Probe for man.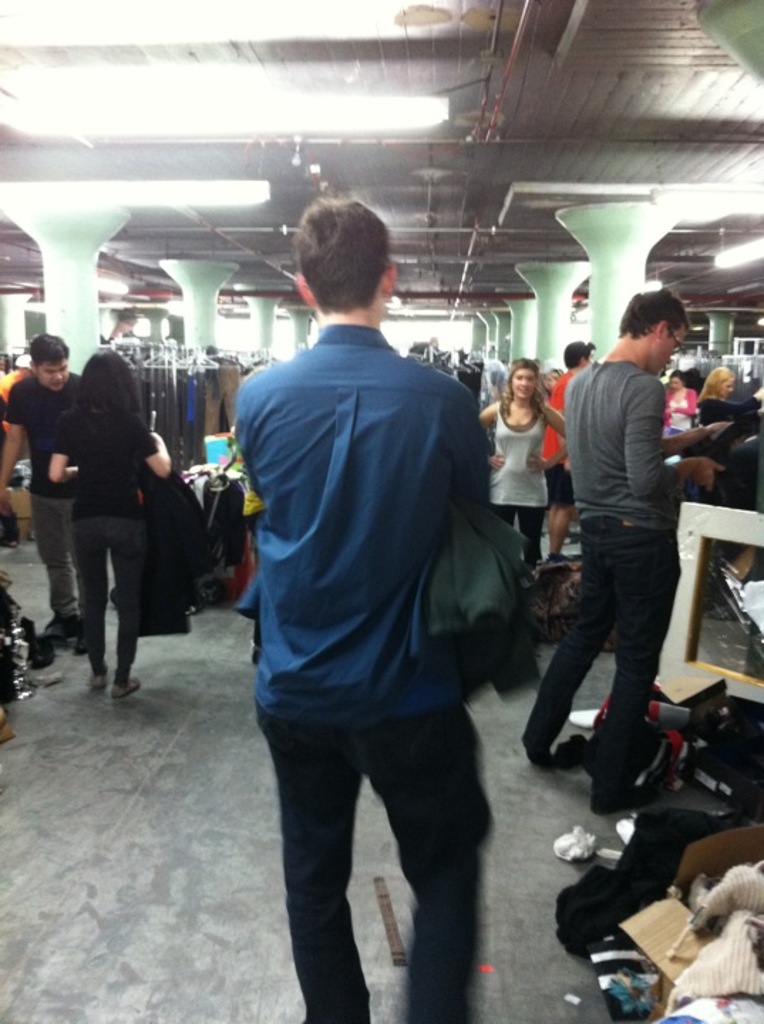
Probe result: [522,286,727,815].
